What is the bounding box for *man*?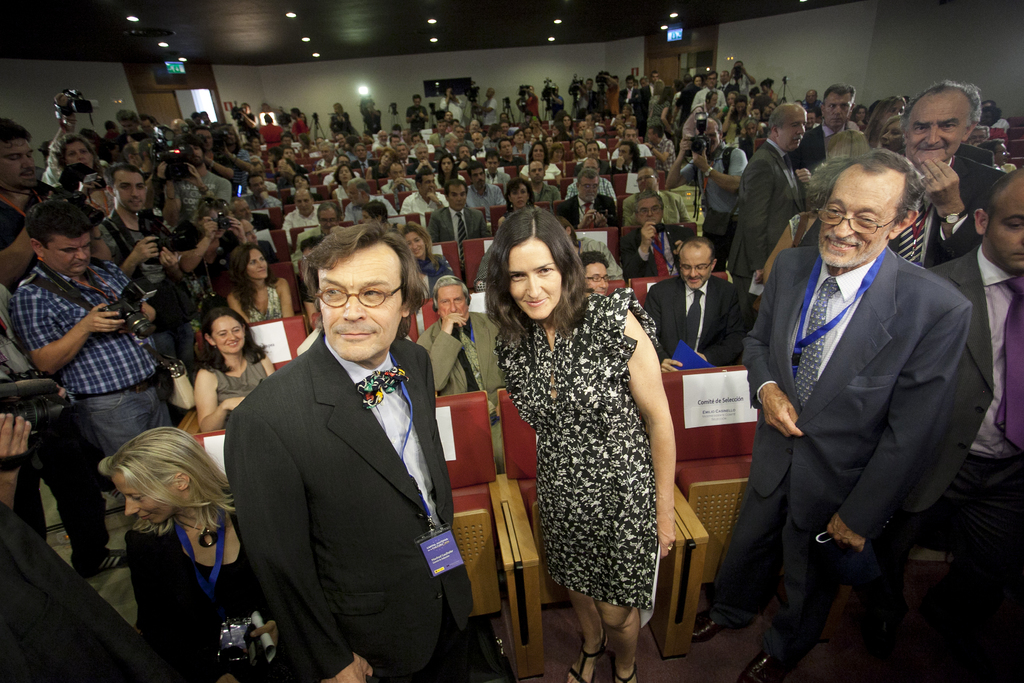
{"left": 682, "top": 88, "right": 721, "bottom": 136}.
